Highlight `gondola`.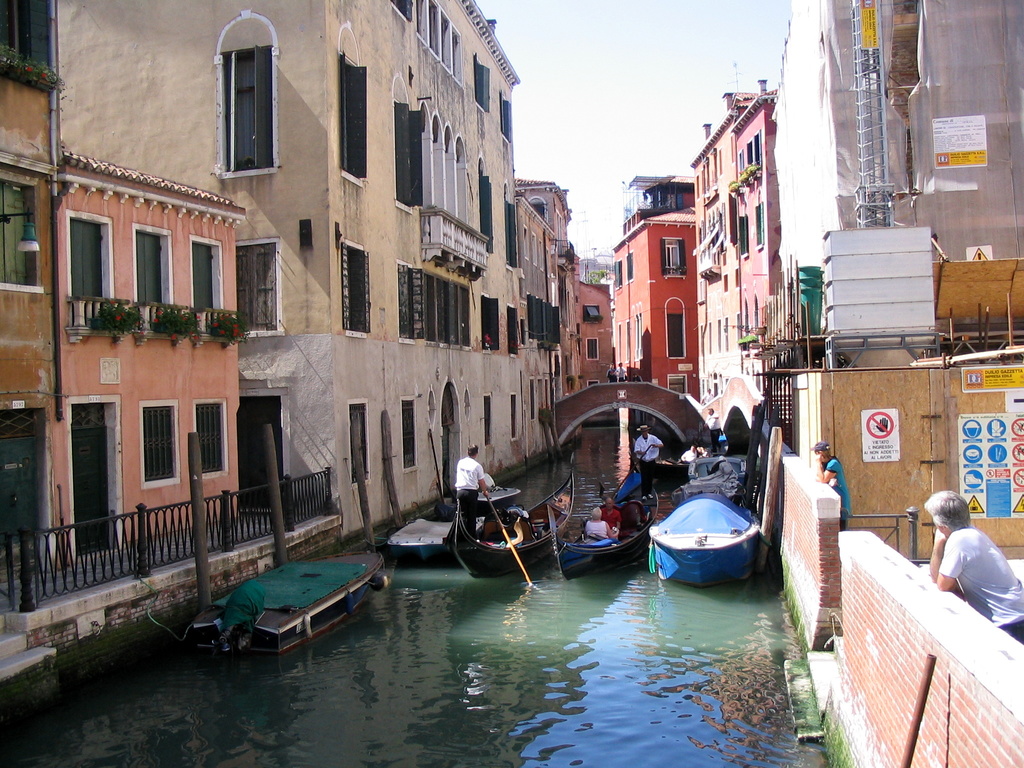
Highlighted region: bbox=[438, 441, 591, 584].
